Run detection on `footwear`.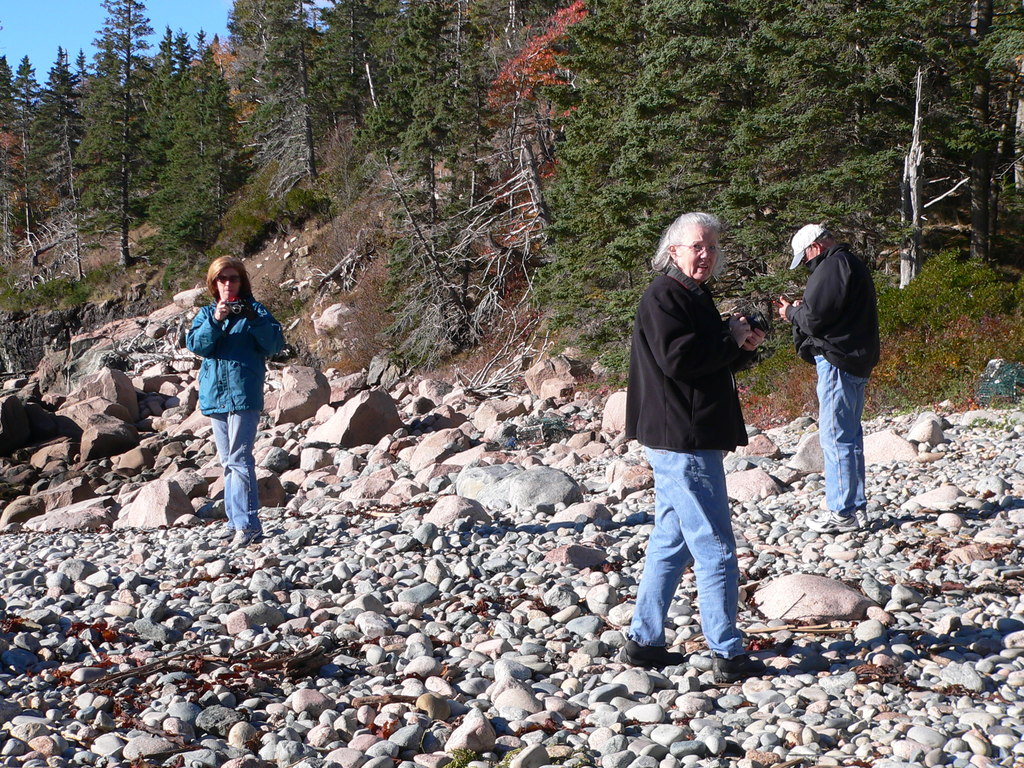
Result: left=232, top=525, right=268, bottom=550.
